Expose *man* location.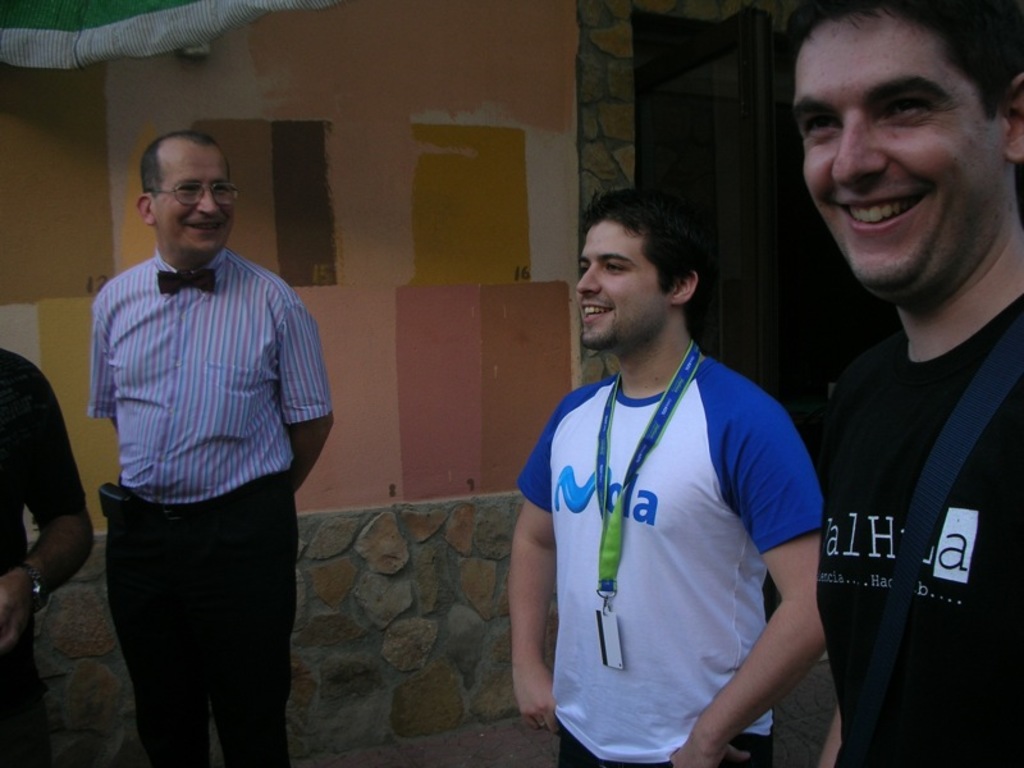
Exposed at [left=787, top=0, right=1023, bottom=767].
